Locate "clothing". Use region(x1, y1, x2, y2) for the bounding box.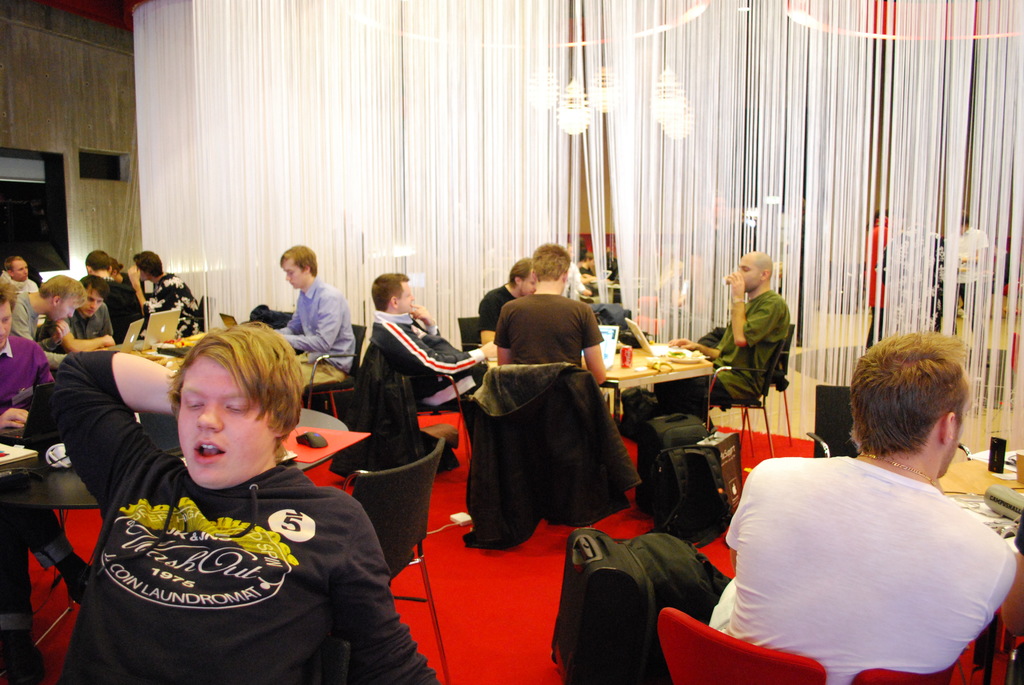
region(655, 288, 800, 415).
